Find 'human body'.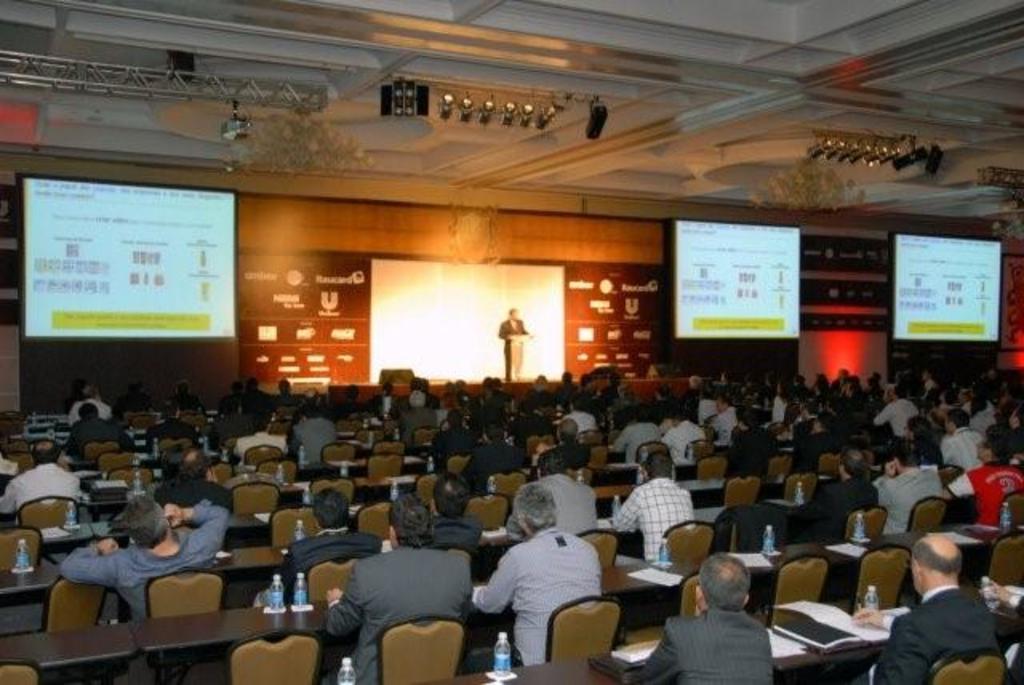
<region>762, 370, 776, 397</region>.
